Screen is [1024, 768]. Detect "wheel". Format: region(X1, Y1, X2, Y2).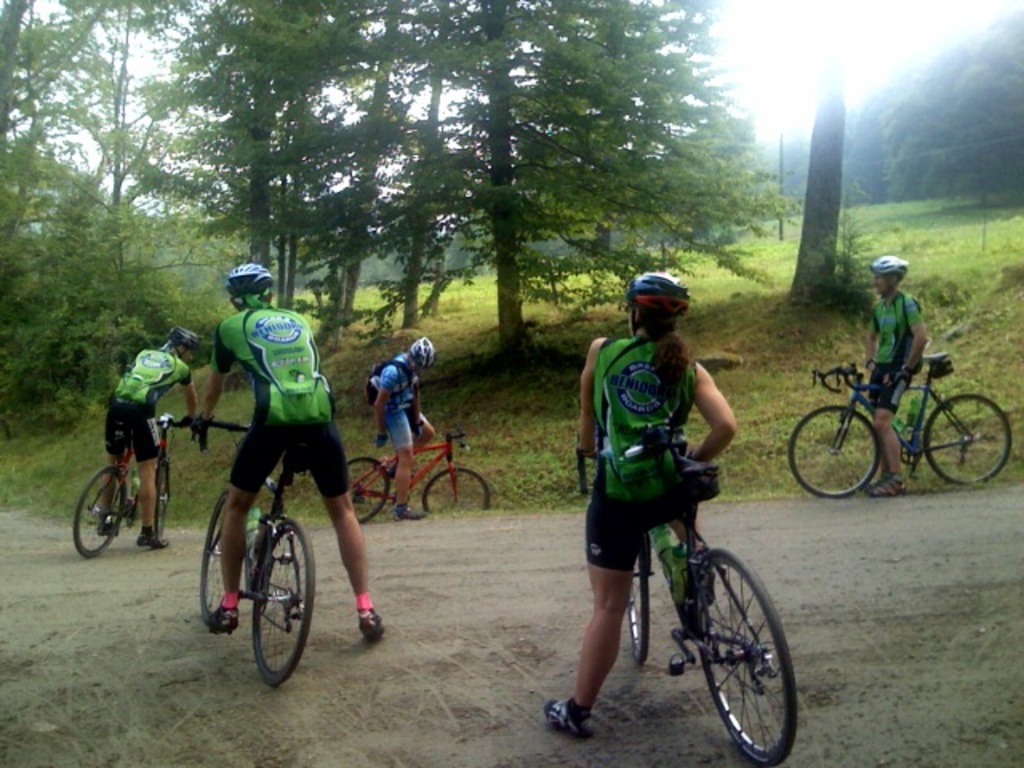
region(624, 538, 650, 662).
